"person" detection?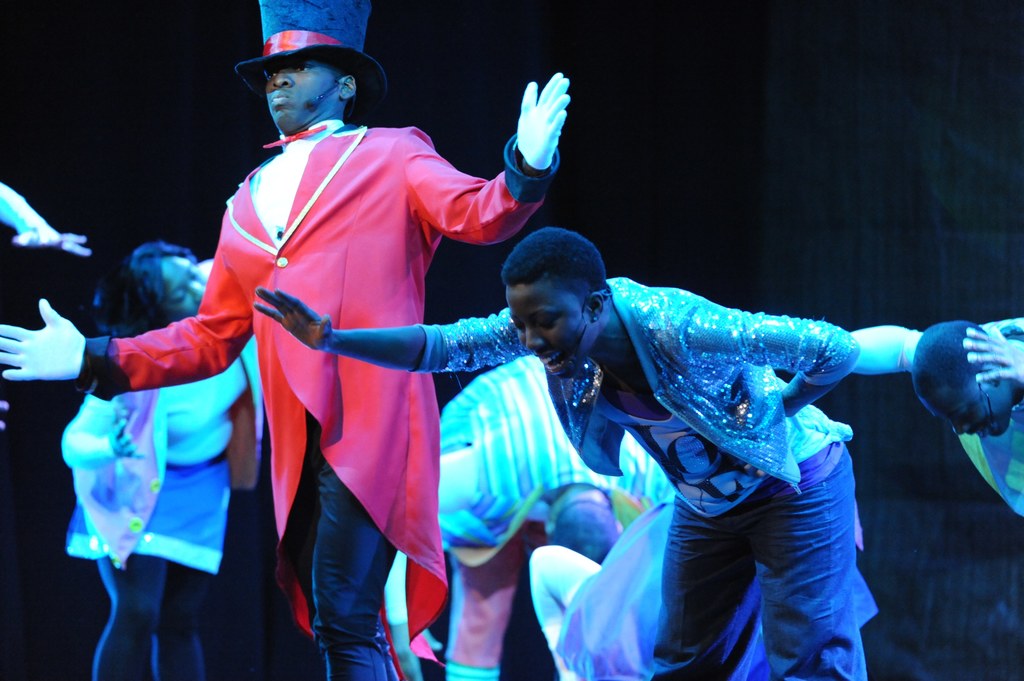
0,0,571,680
